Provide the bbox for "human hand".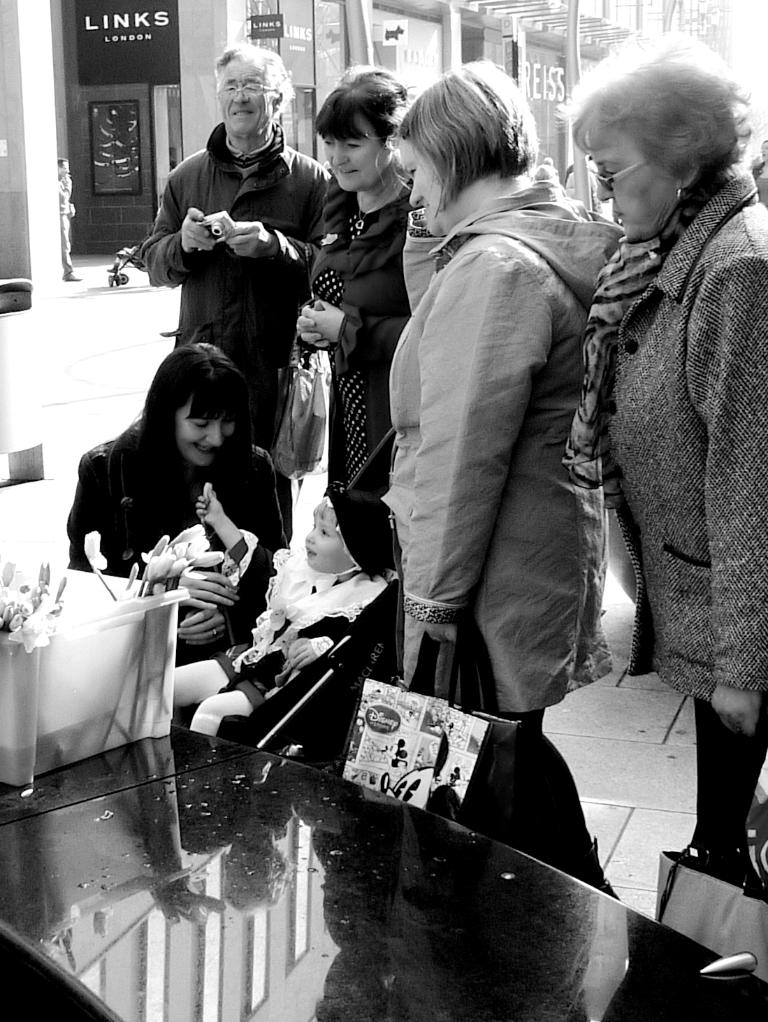
296,303,333,354.
